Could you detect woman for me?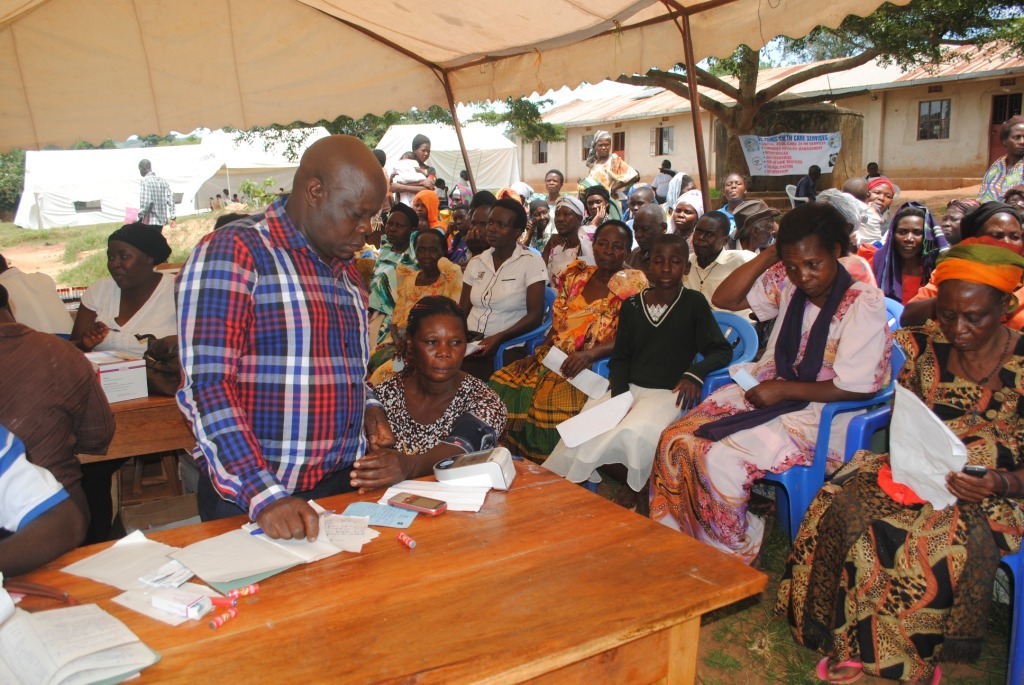
Detection result: [356,296,512,487].
